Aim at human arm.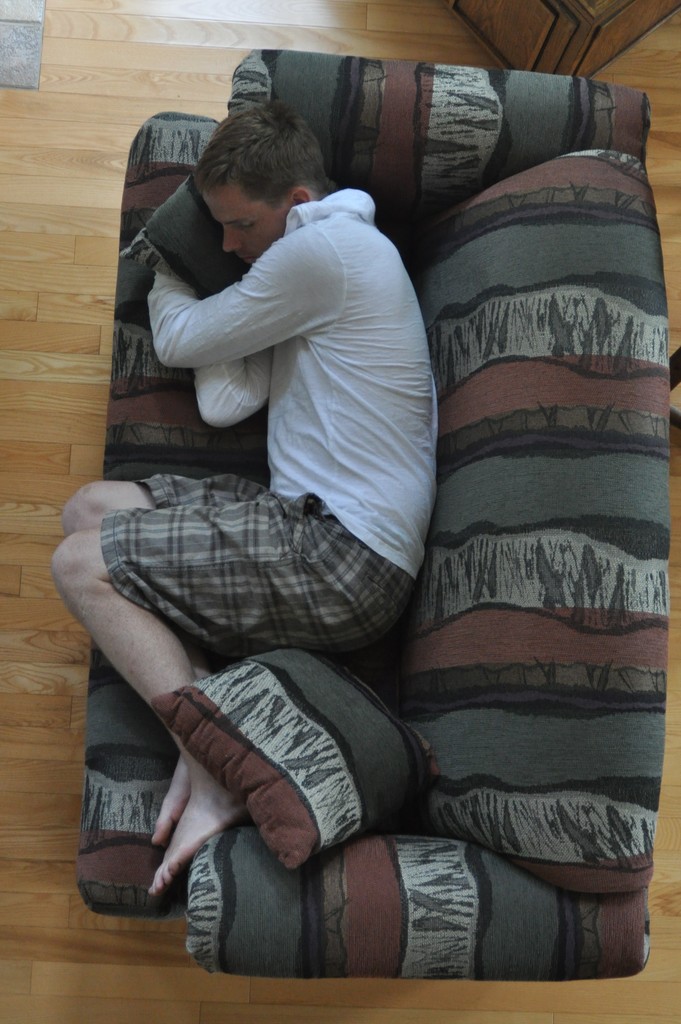
Aimed at 193 337 279 426.
